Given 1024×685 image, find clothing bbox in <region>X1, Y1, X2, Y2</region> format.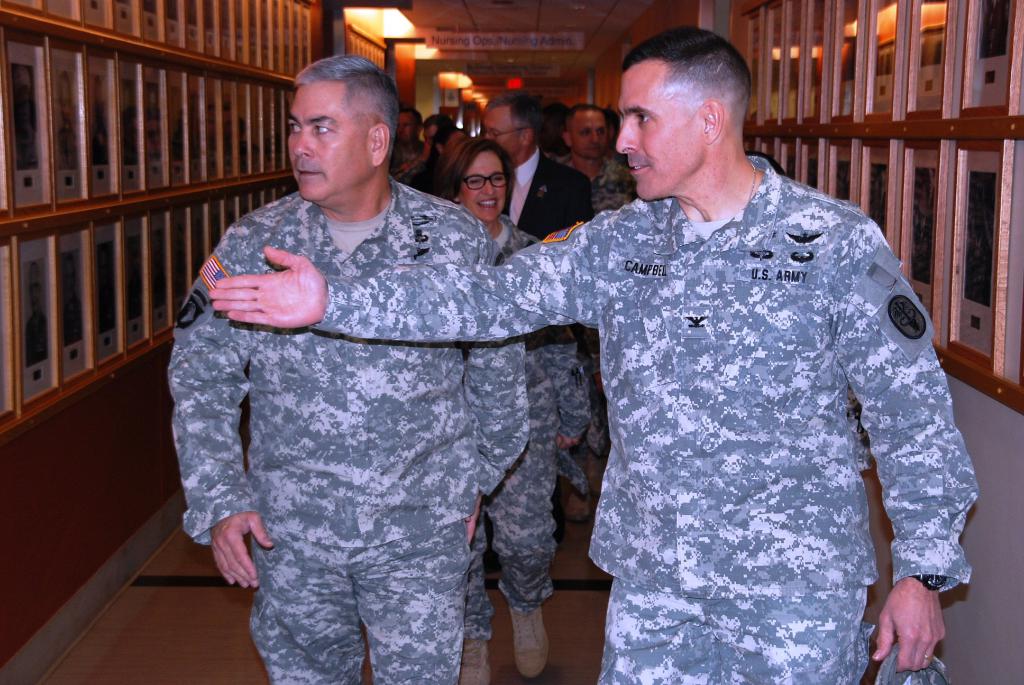
<region>449, 218, 568, 589</region>.
